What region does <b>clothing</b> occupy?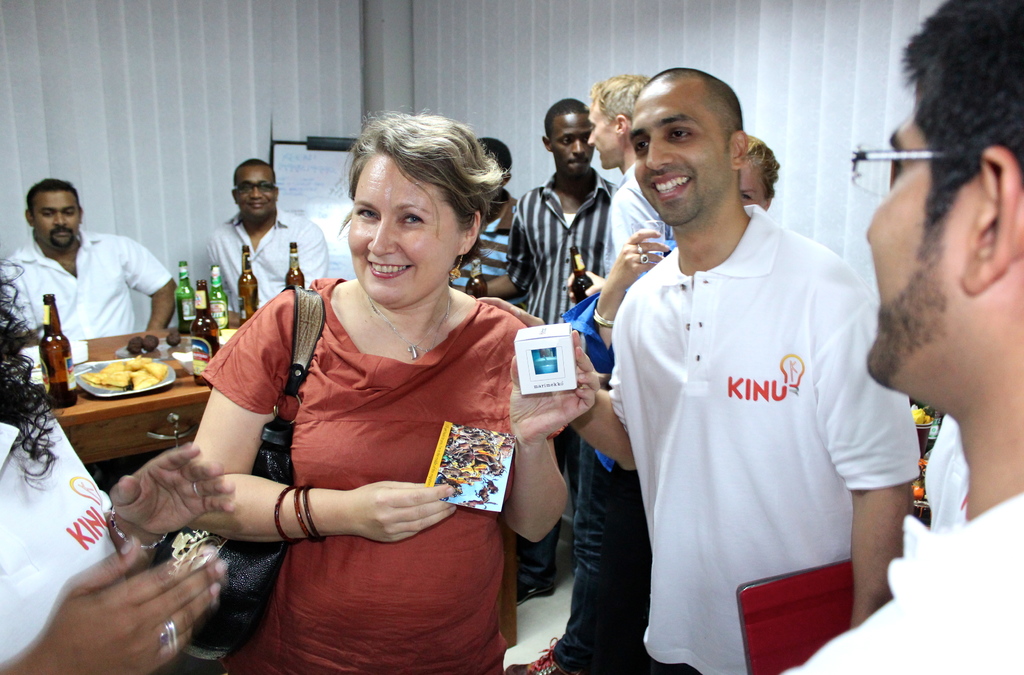
792, 409, 1023, 674.
